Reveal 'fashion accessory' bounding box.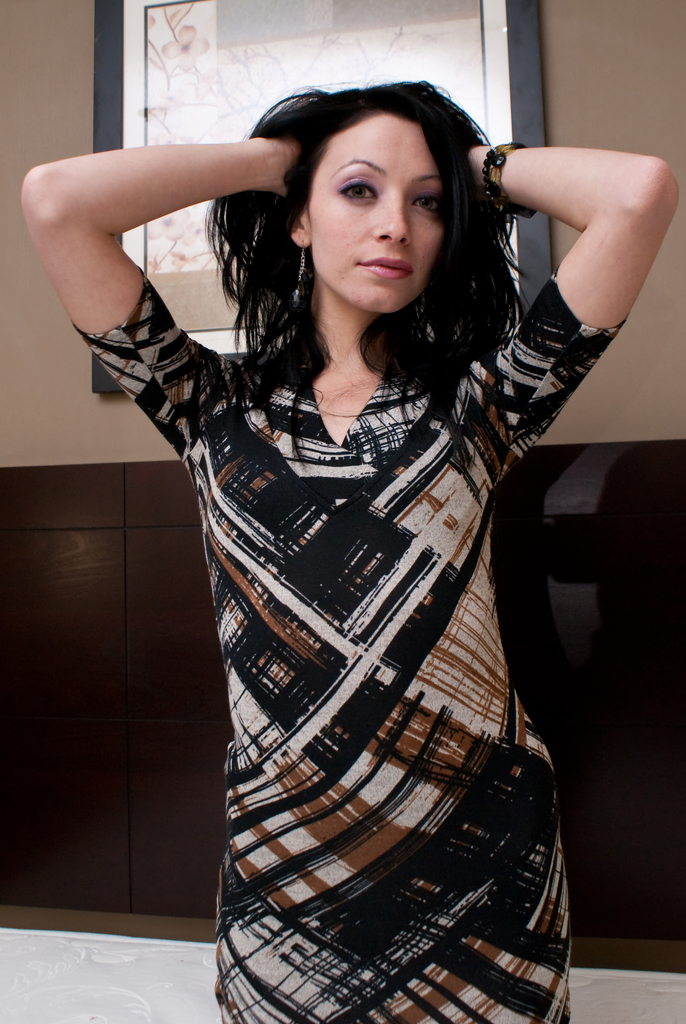
Revealed: region(475, 134, 533, 216).
